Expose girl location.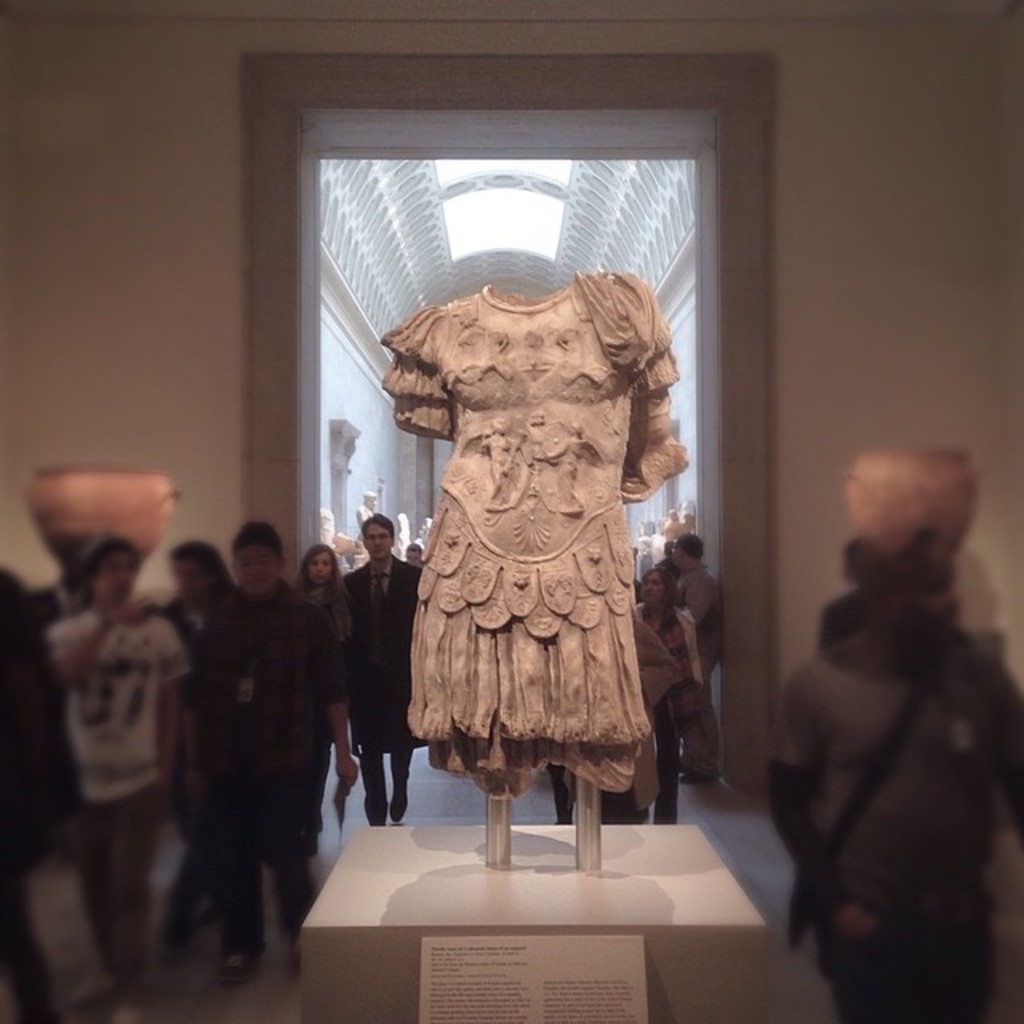
Exposed at {"x1": 283, "y1": 539, "x2": 360, "y2": 846}.
